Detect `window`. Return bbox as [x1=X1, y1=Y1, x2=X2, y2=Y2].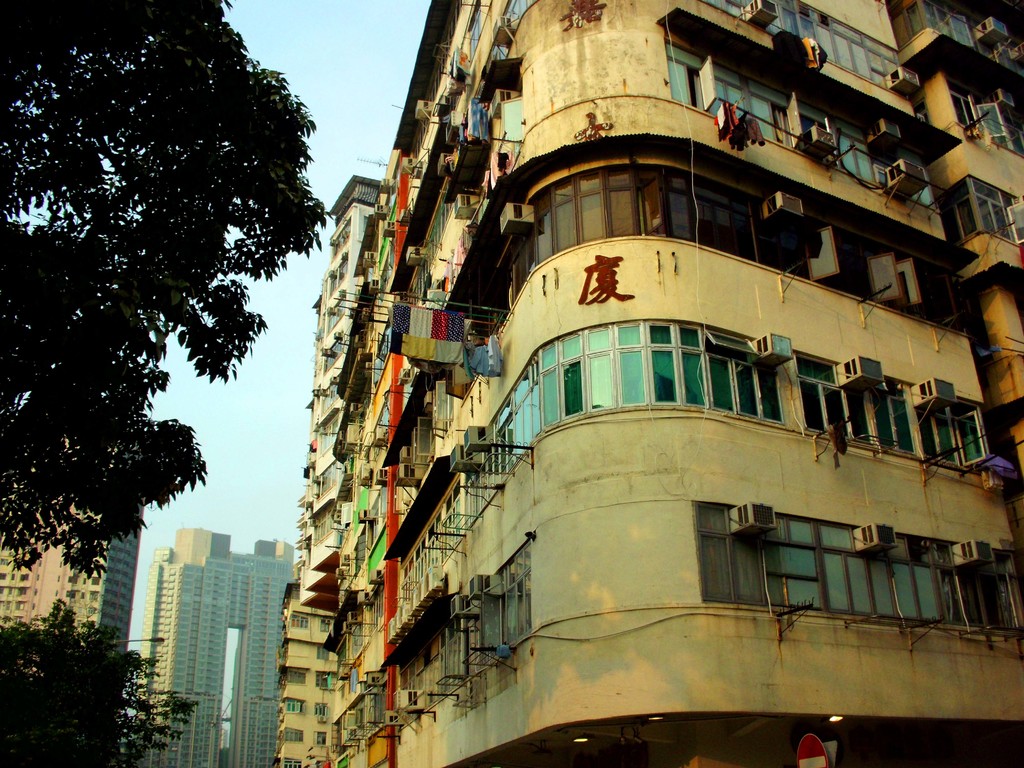
[x1=17, y1=588, x2=26, y2=596].
